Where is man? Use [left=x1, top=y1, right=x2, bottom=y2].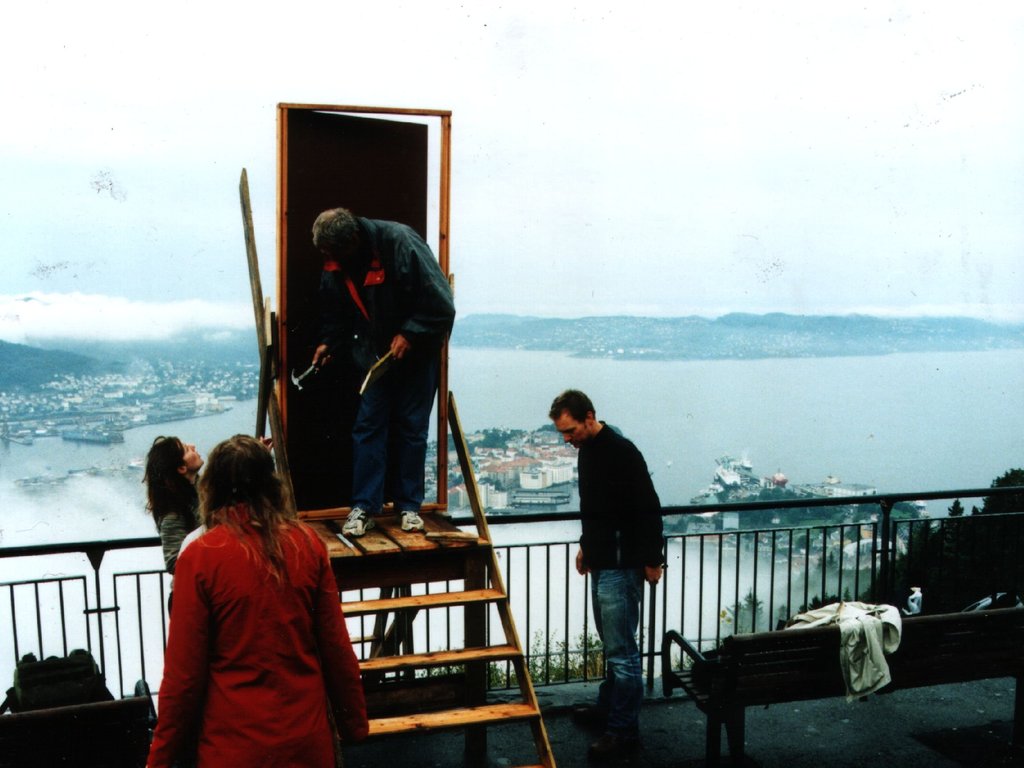
[left=545, top=392, right=676, bottom=728].
